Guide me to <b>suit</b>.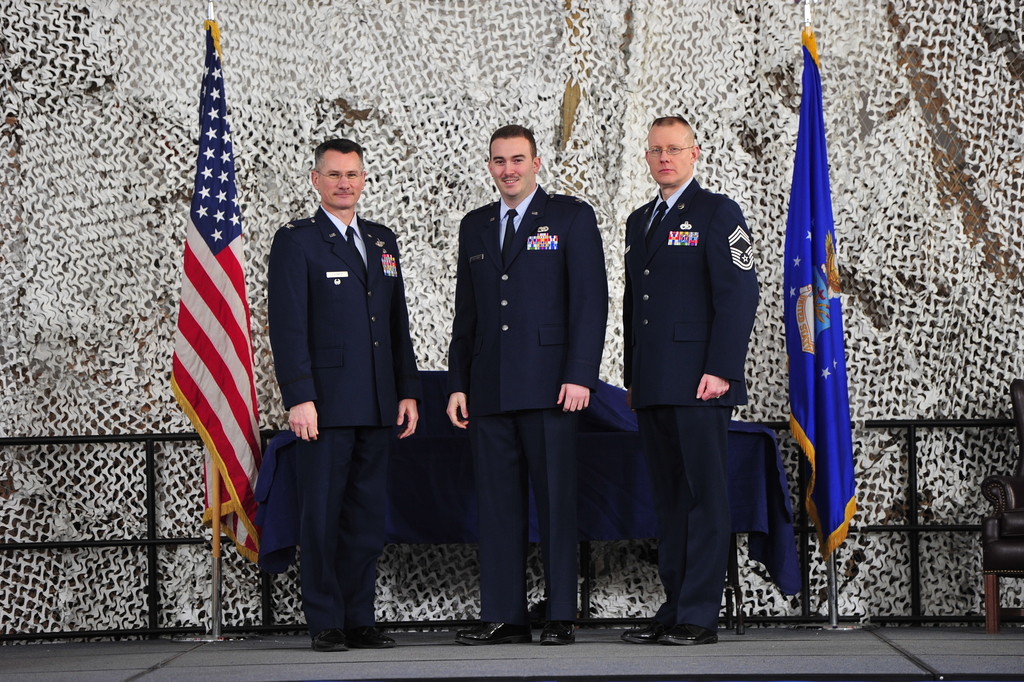
Guidance: [624,174,761,628].
